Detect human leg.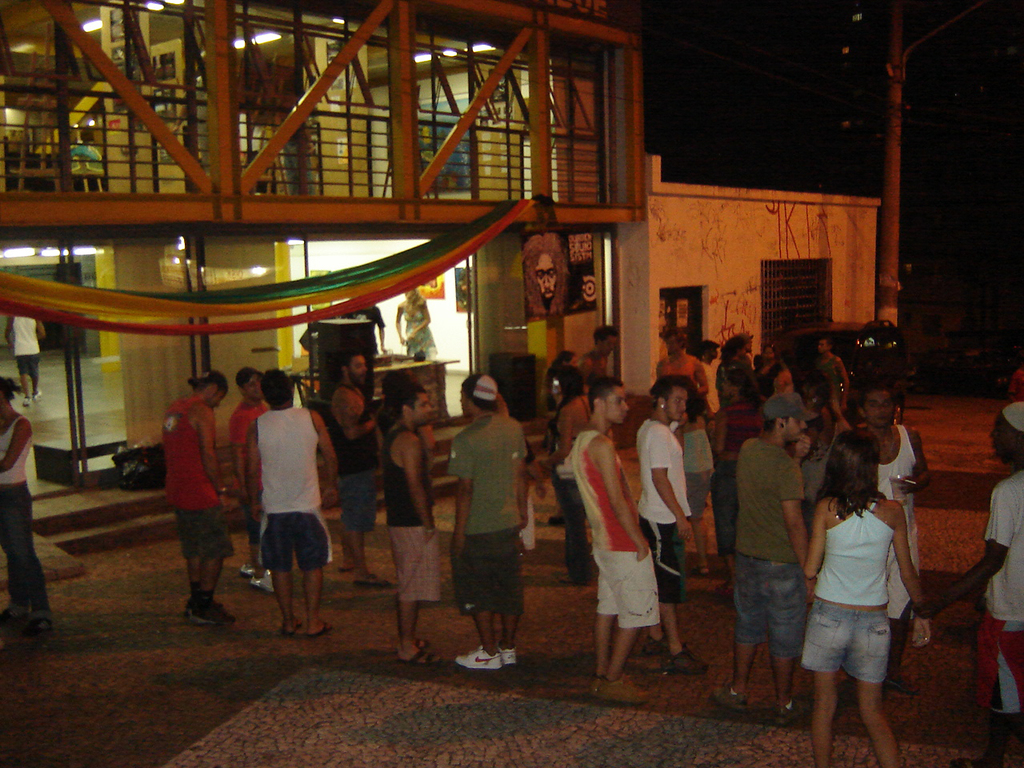
Detected at {"x1": 301, "y1": 510, "x2": 327, "y2": 632}.
